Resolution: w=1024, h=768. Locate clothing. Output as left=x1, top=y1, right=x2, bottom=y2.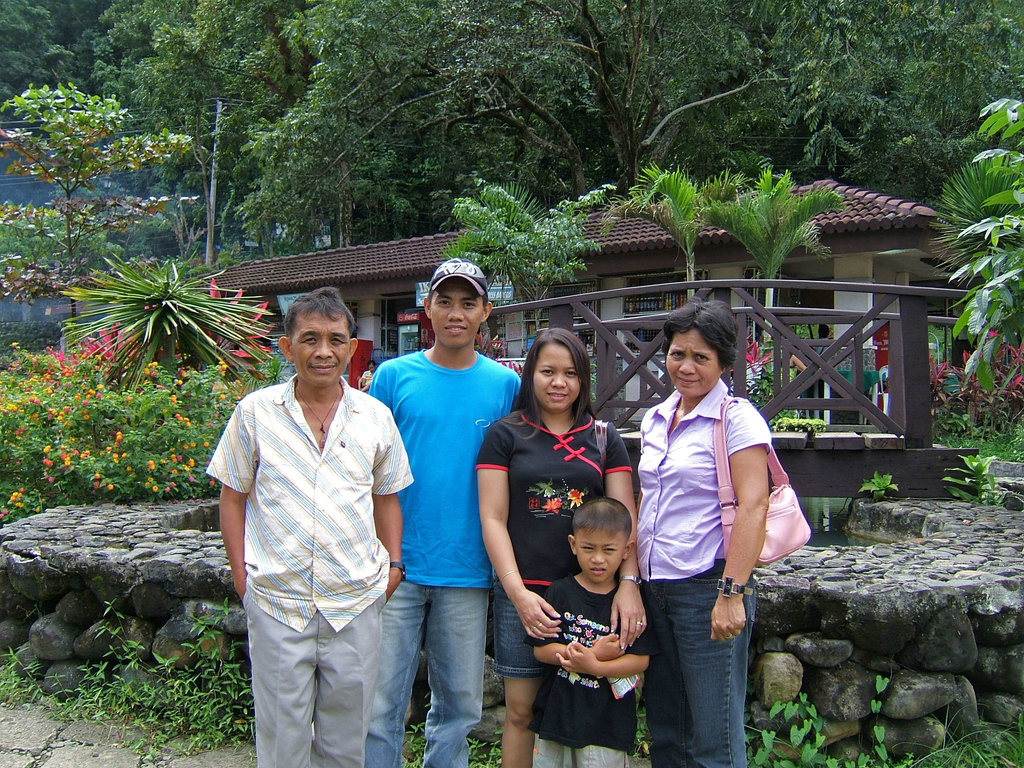
left=471, top=397, right=634, bottom=676.
